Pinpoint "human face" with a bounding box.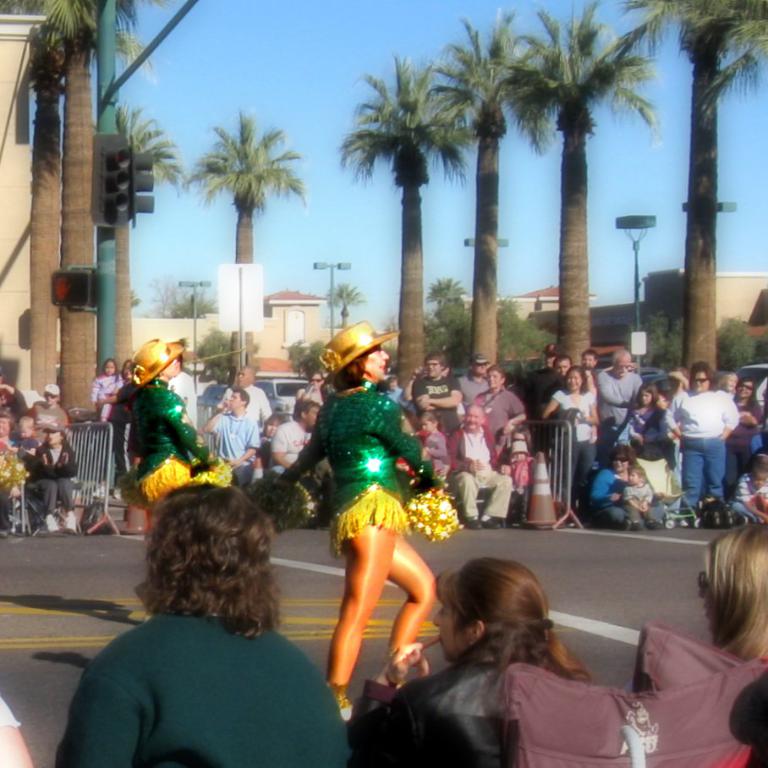
bbox(365, 344, 388, 381).
